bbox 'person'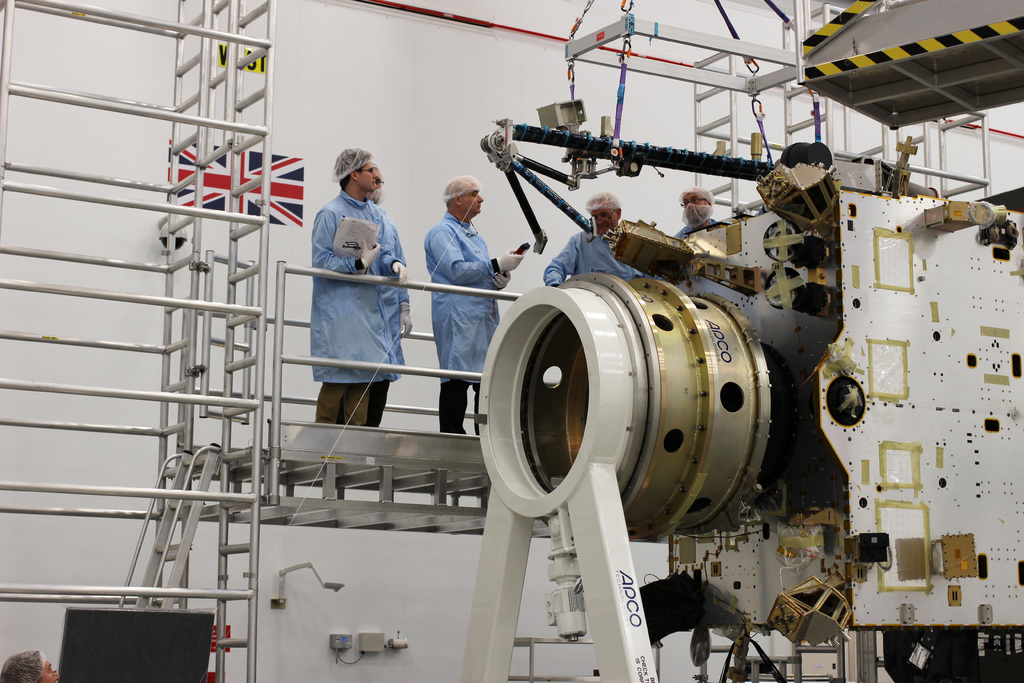
crop(670, 183, 721, 241)
